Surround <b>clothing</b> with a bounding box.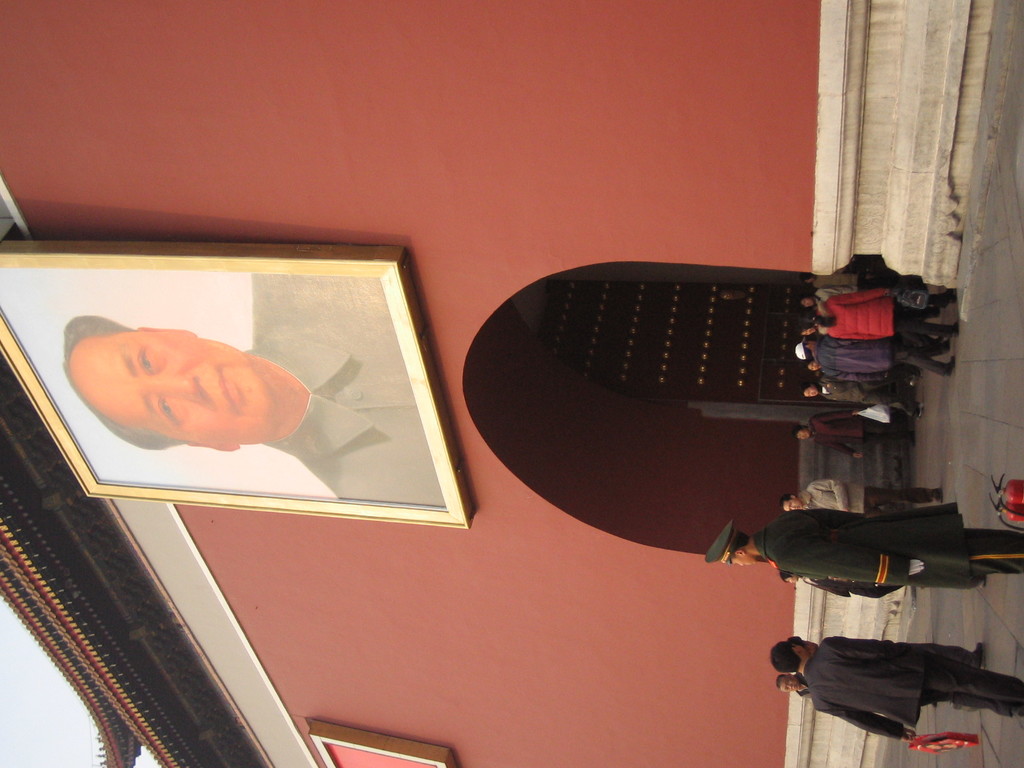
847:639:982:671.
